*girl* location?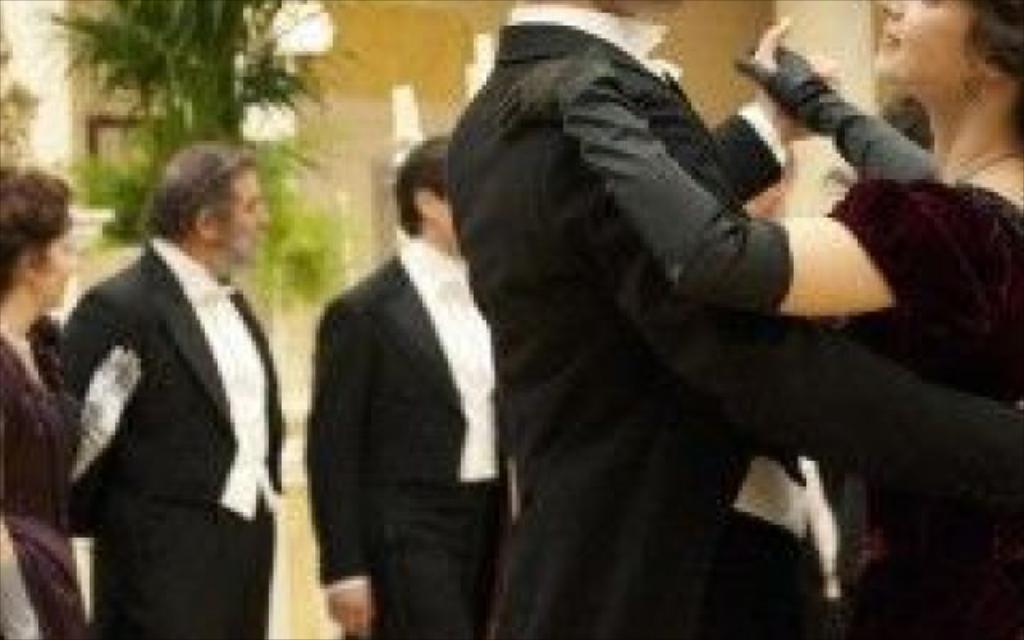
rect(501, 0, 1021, 638)
